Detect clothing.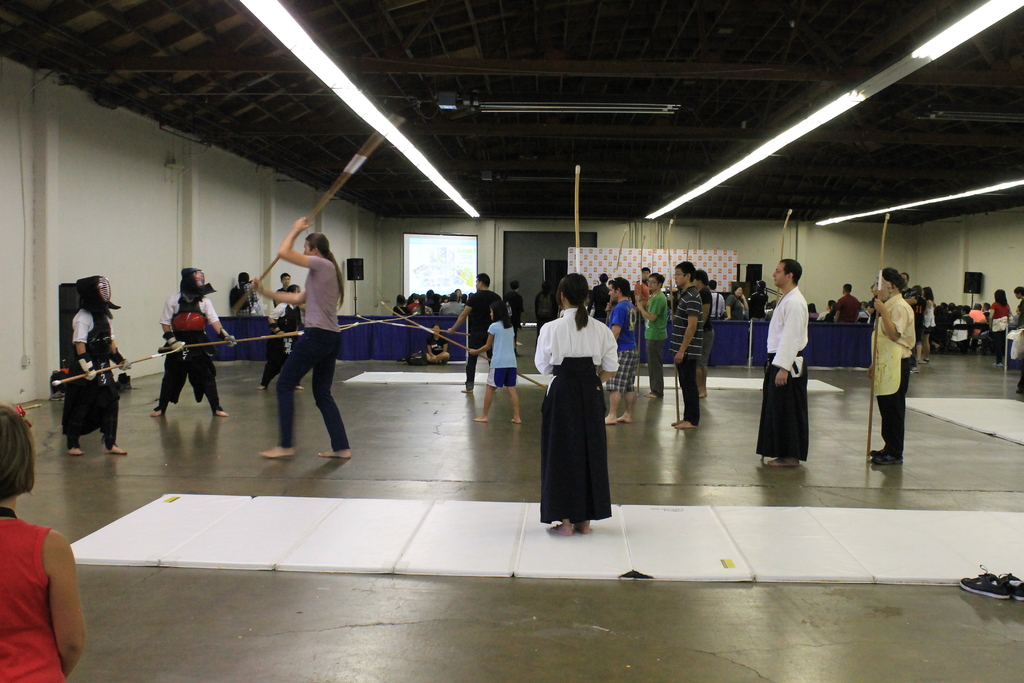
Detected at 261:260:365:456.
